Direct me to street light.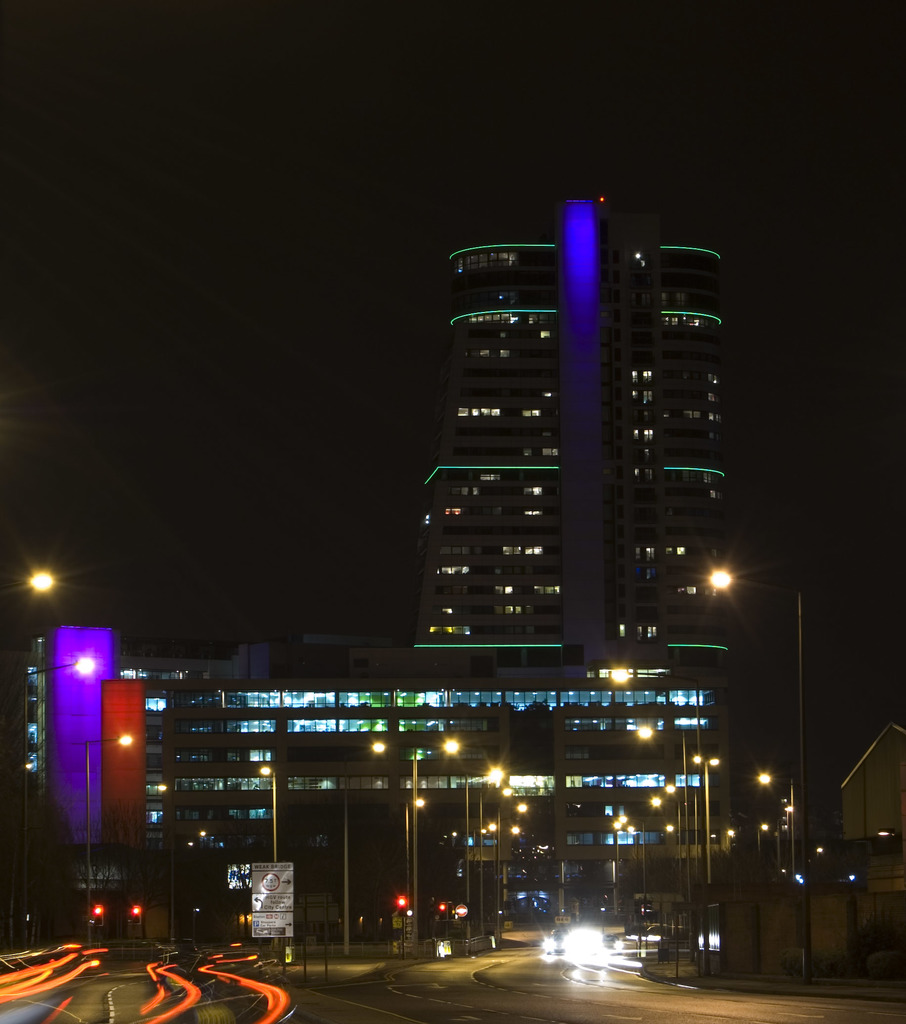
Direction: (251, 758, 281, 870).
